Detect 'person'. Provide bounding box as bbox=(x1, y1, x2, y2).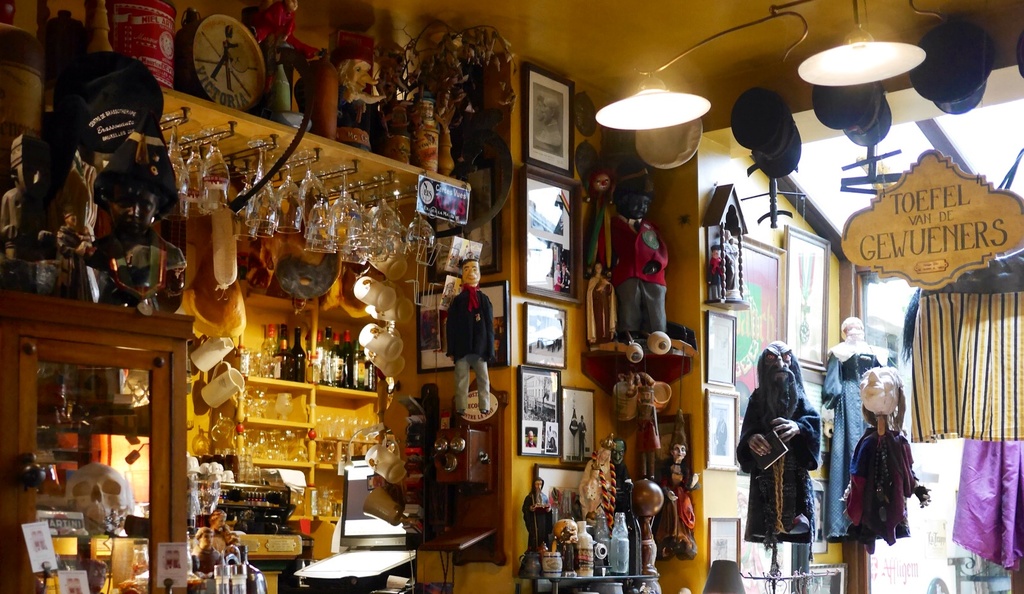
bbox=(581, 170, 619, 272).
